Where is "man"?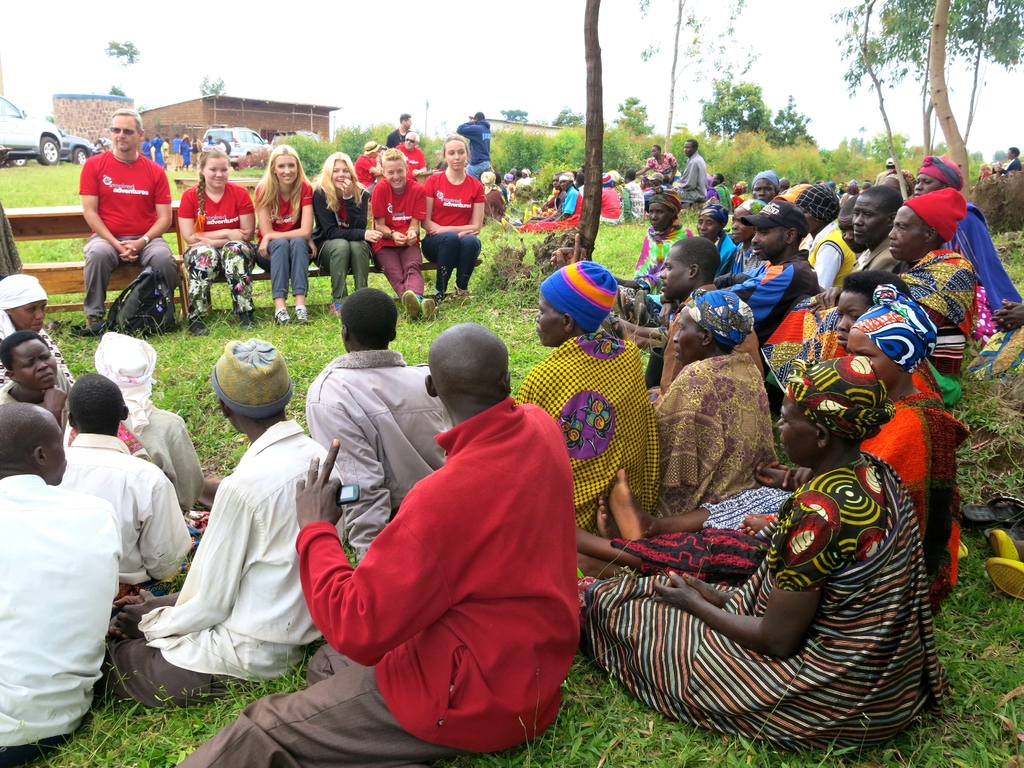
box=[834, 194, 867, 253].
